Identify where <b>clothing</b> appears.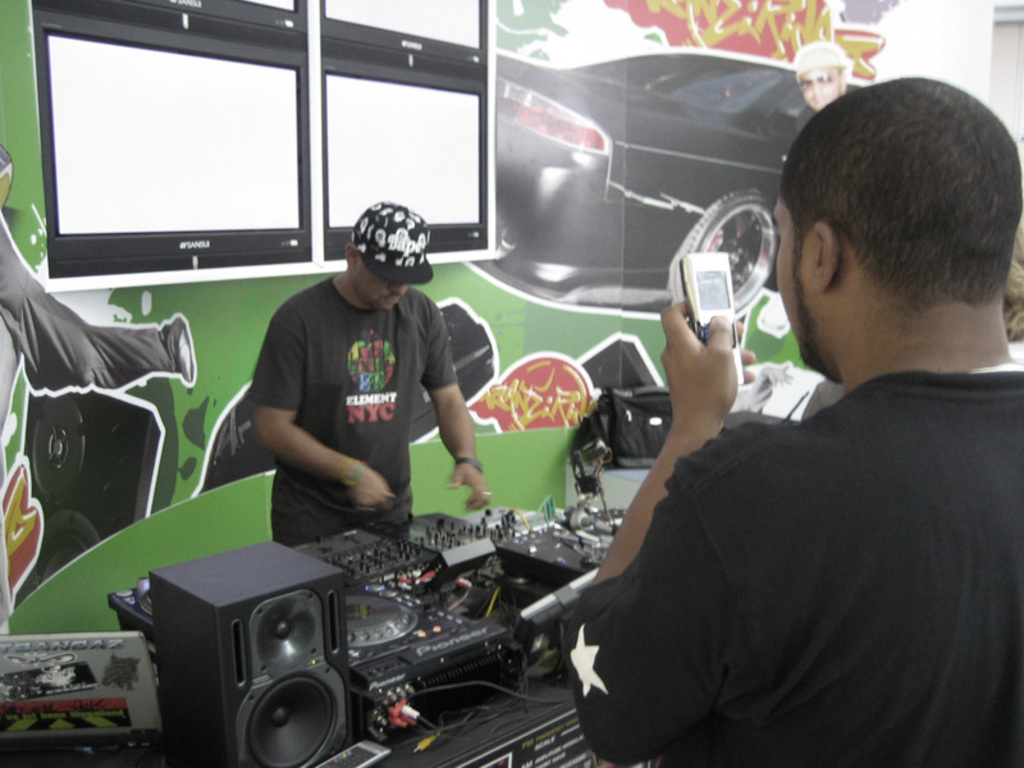
Appears at 544,362,1023,767.
